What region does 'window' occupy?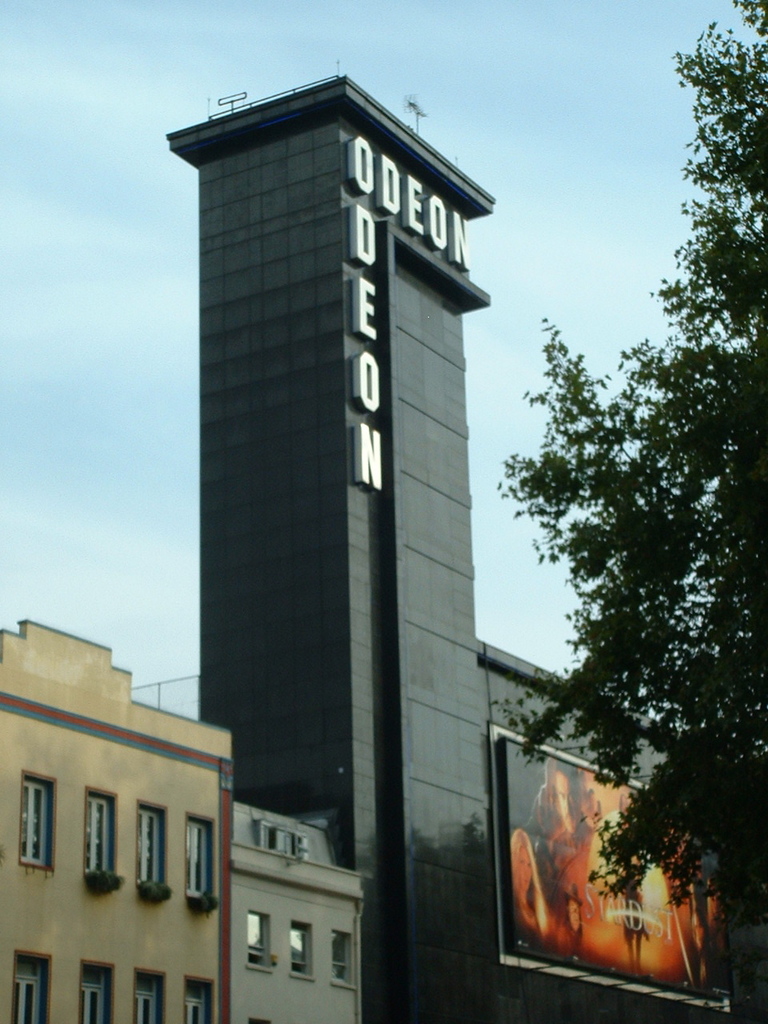
box=[140, 810, 168, 892].
